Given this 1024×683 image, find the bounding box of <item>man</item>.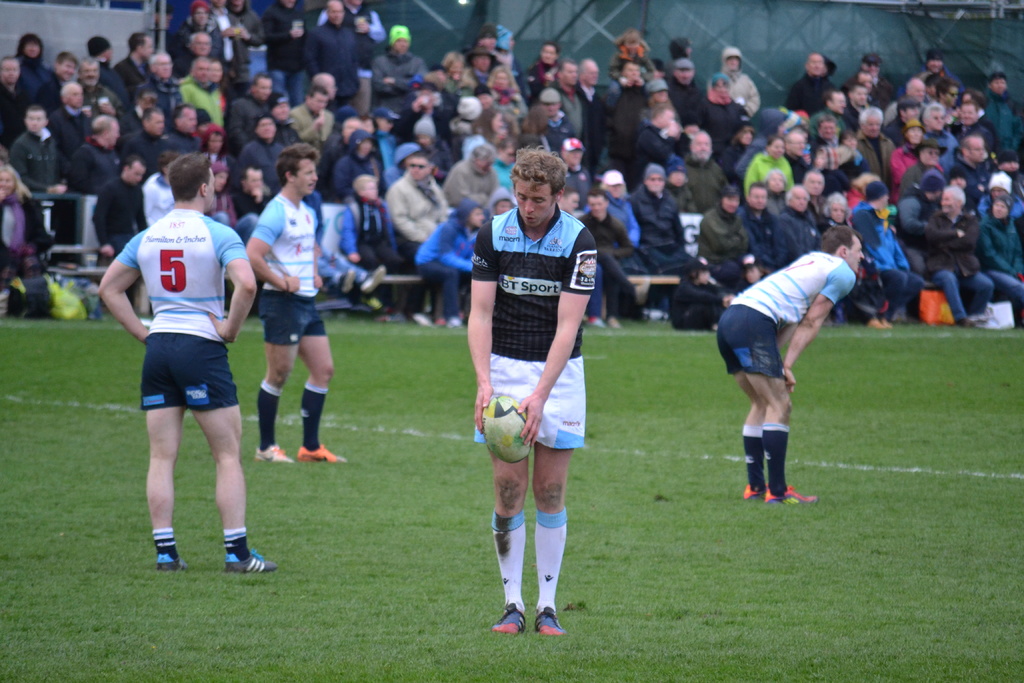
locate(317, 113, 362, 201).
